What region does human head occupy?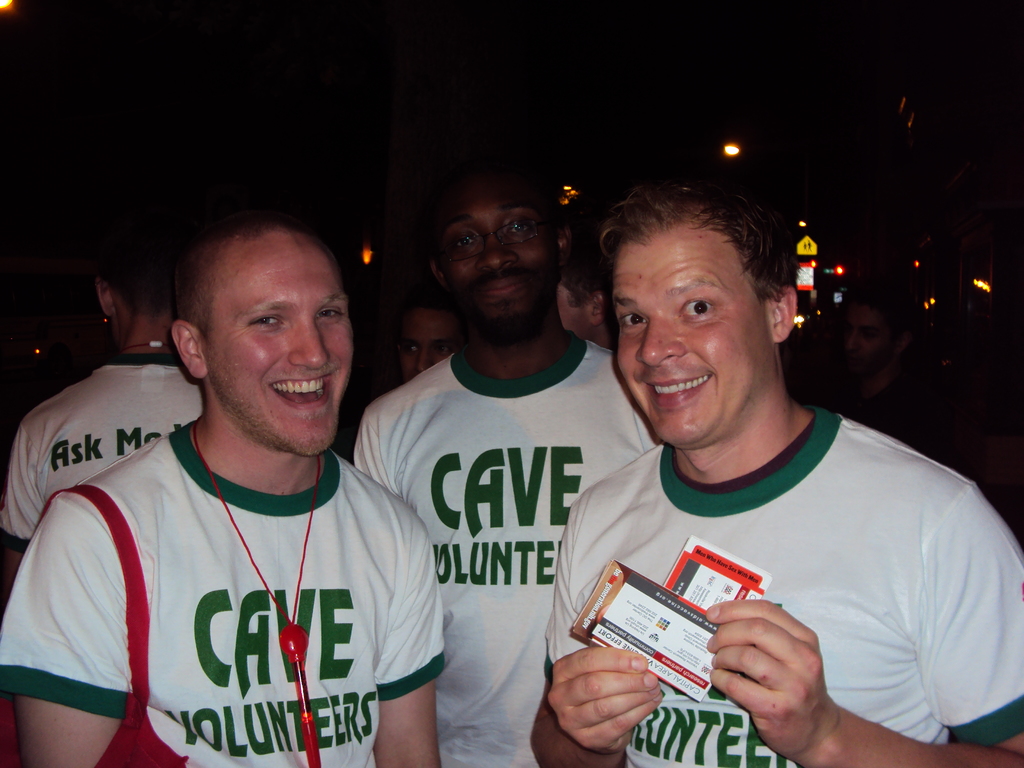
[x1=424, y1=155, x2=573, y2=336].
